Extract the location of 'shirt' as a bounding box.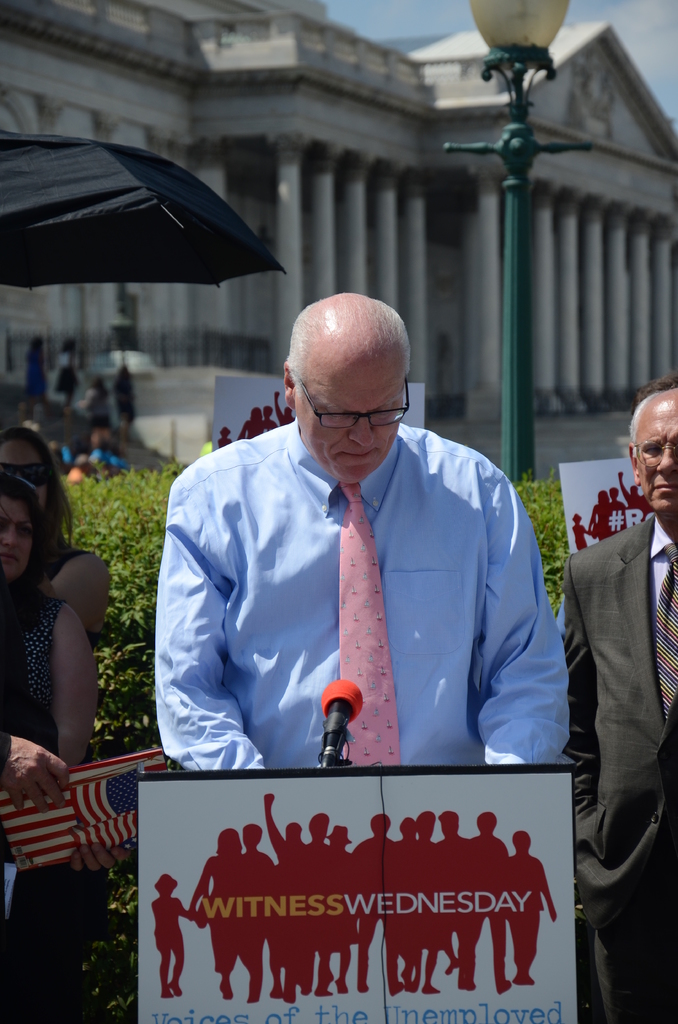
656:514:677:608.
